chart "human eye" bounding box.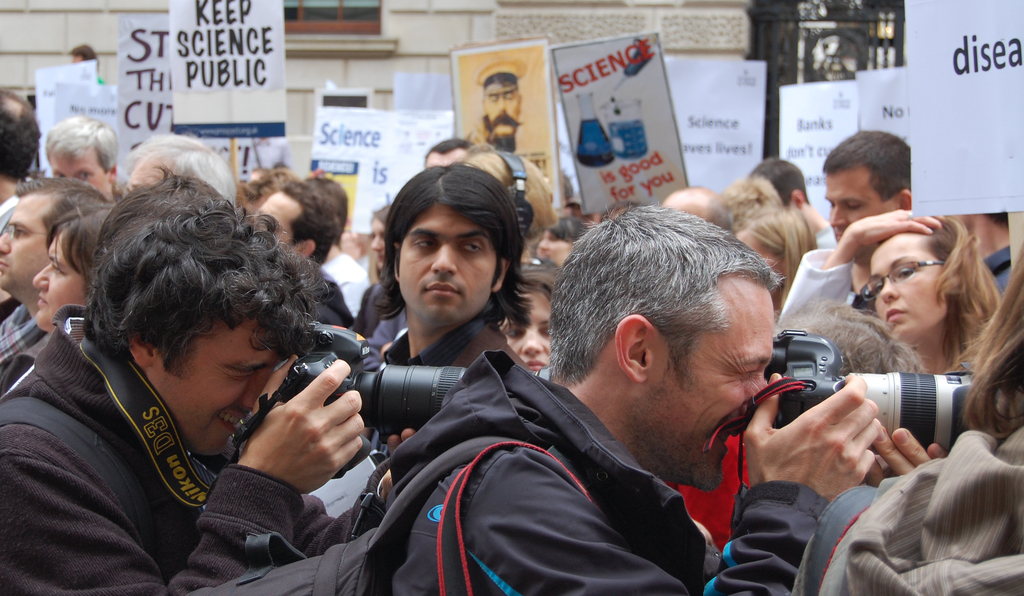
Charted: (left=847, top=201, right=862, bottom=211).
